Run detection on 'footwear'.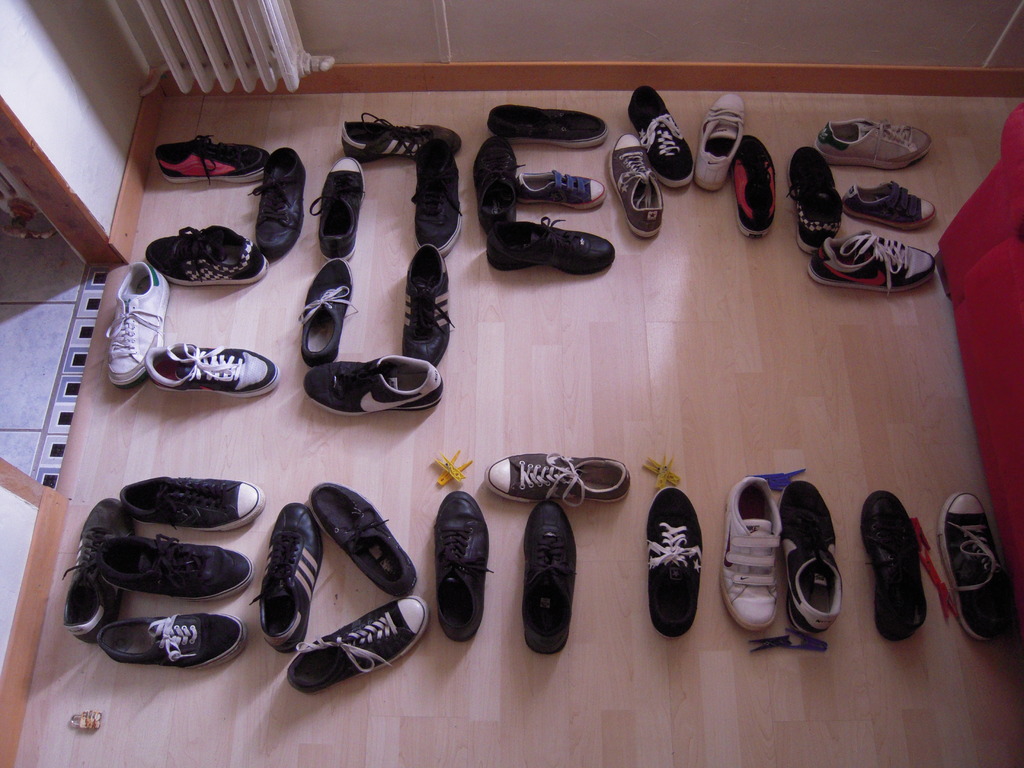
Result: left=63, top=497, right=137, bottom=641.
